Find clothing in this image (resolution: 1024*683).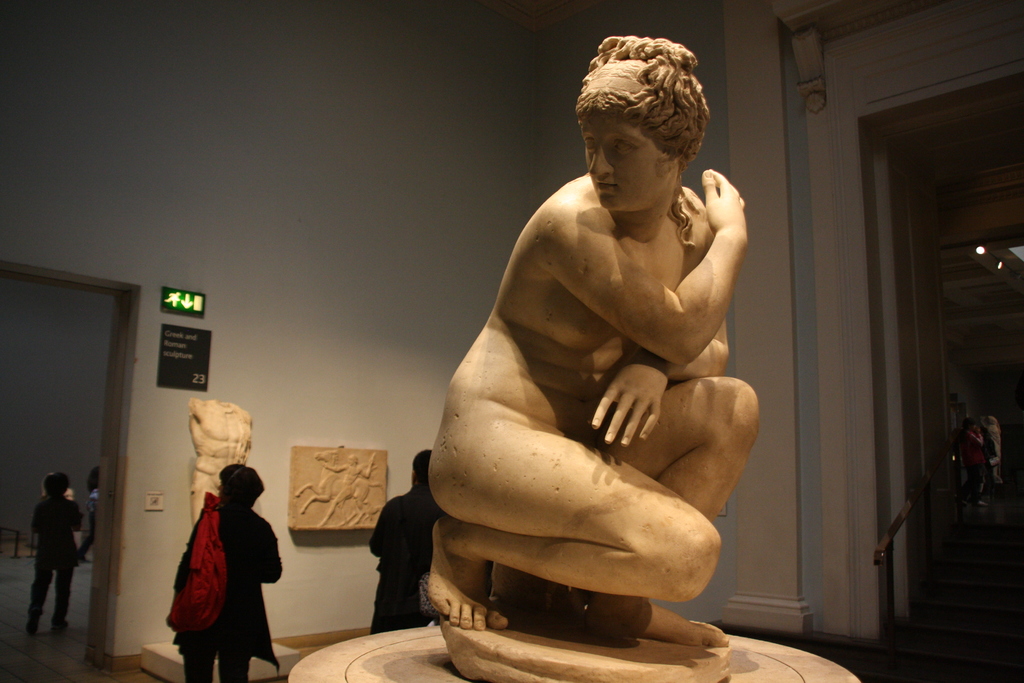
x1=367, y1=489, x2=442, y2=630.
